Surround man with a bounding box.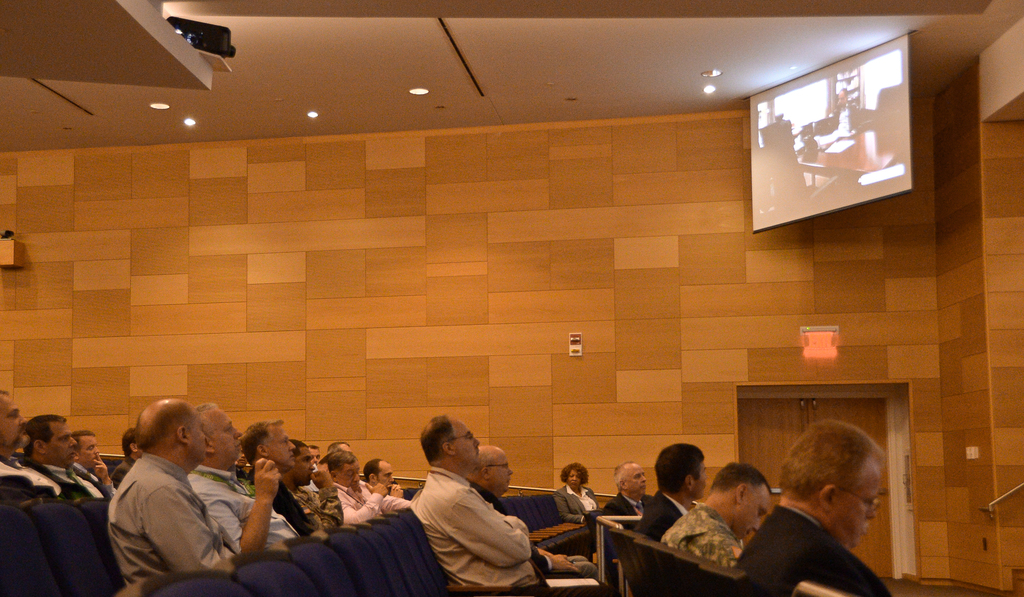
crop(662, 461, 771, 566).
